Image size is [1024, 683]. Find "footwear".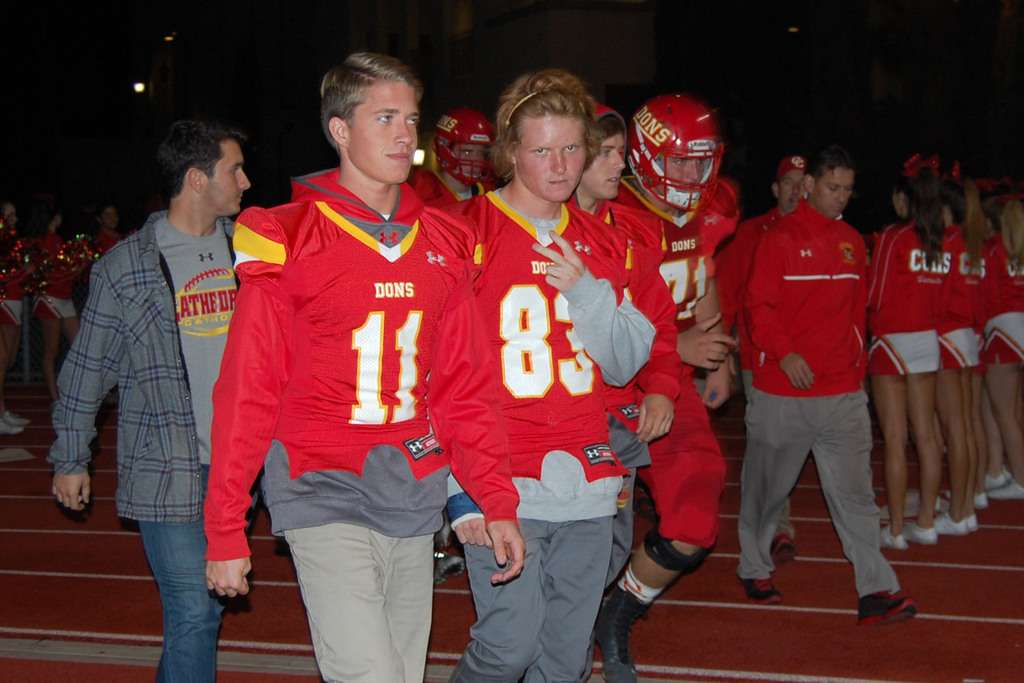
937,515,963,534.
